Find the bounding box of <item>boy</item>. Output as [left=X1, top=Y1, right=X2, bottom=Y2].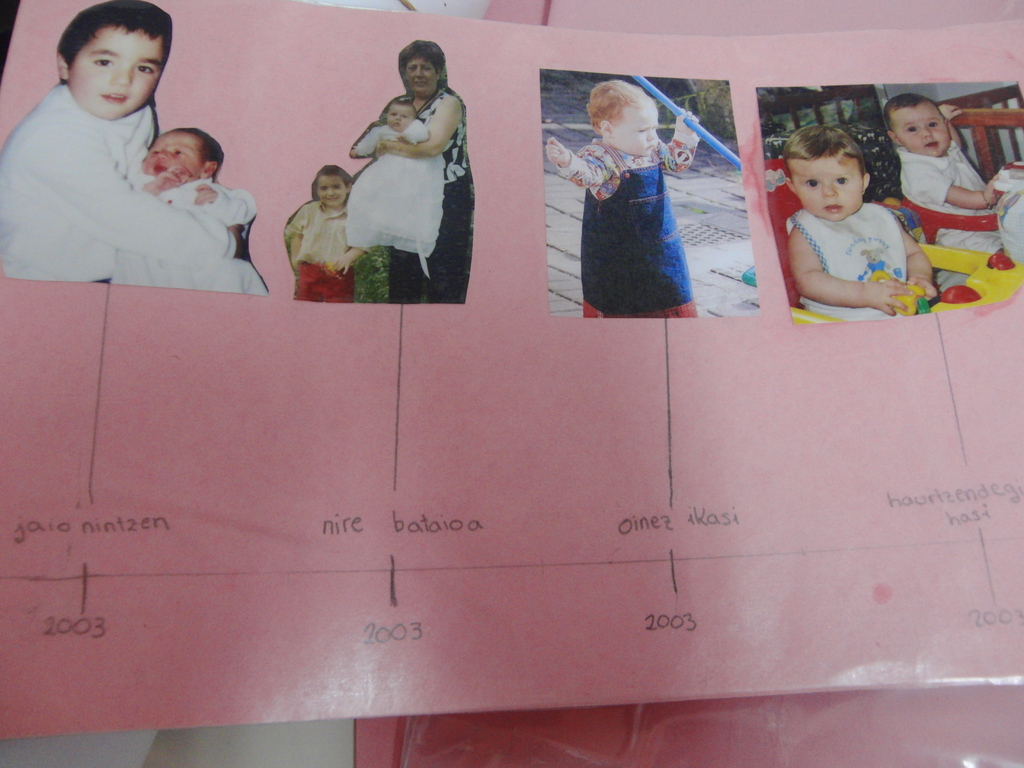
[left=763, top=106, right=932, bottom=319].
